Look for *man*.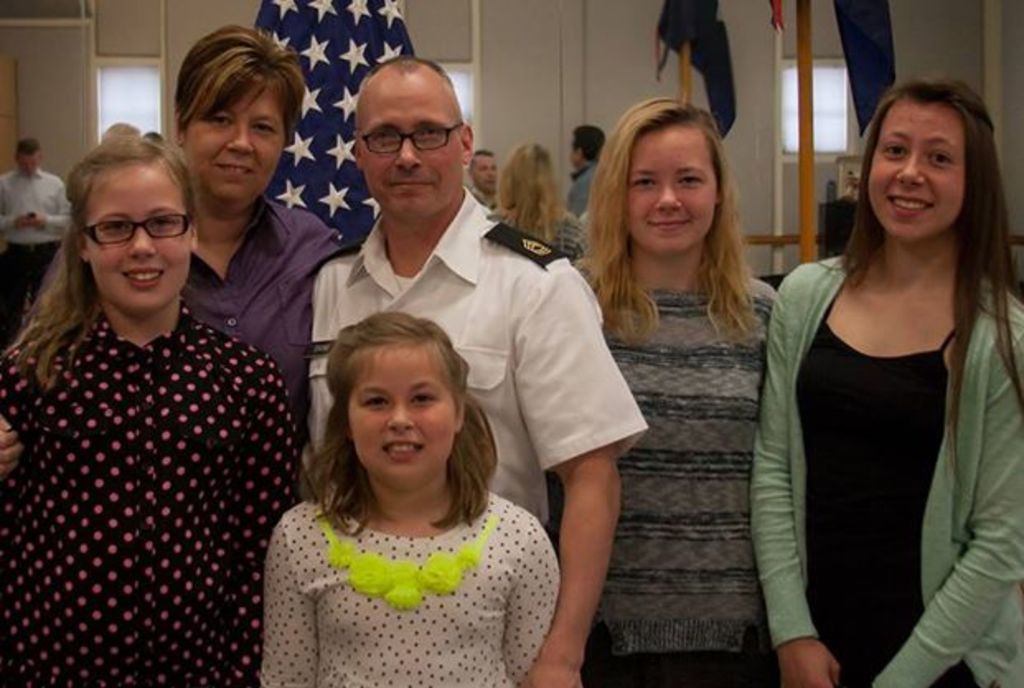
Found: [x1=308, y1=56, x2=650, y2=686].
